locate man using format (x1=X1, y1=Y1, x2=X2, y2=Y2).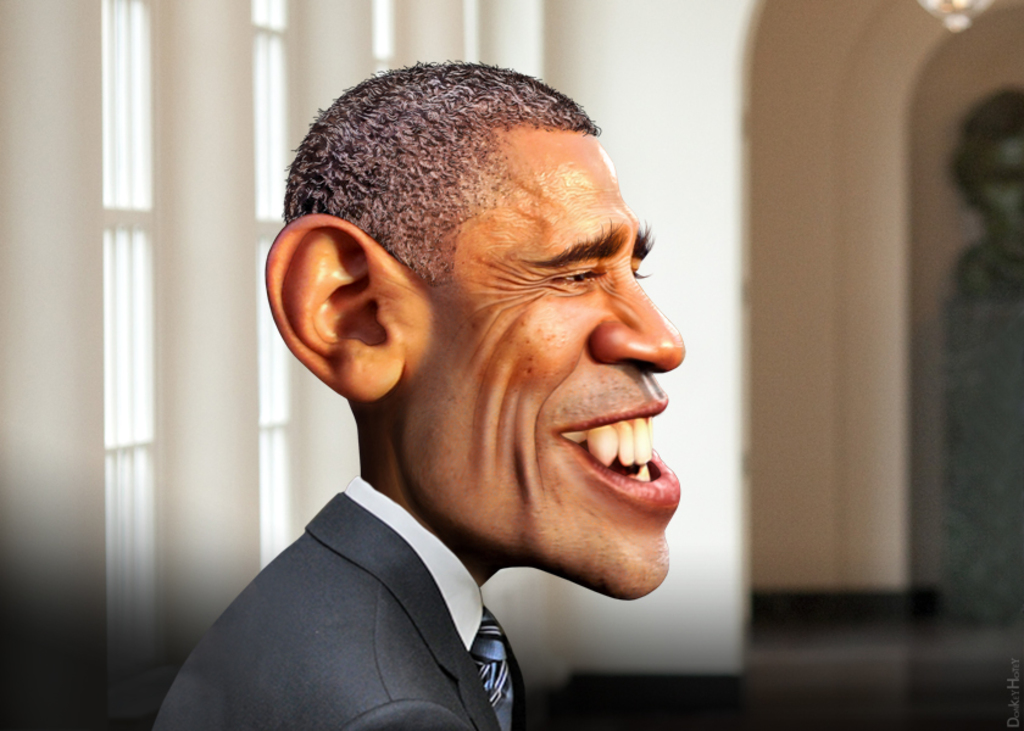
(x1=144, y1=57, x2=690, y2=730).
